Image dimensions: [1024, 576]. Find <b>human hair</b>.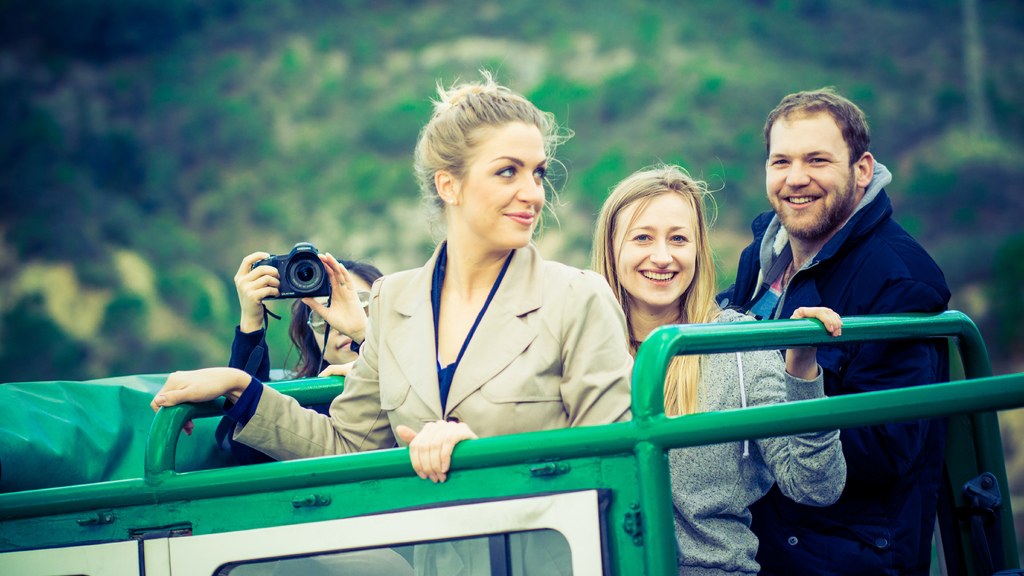
pyautogui.locateOnScreen(280, 251, 378, 381).
